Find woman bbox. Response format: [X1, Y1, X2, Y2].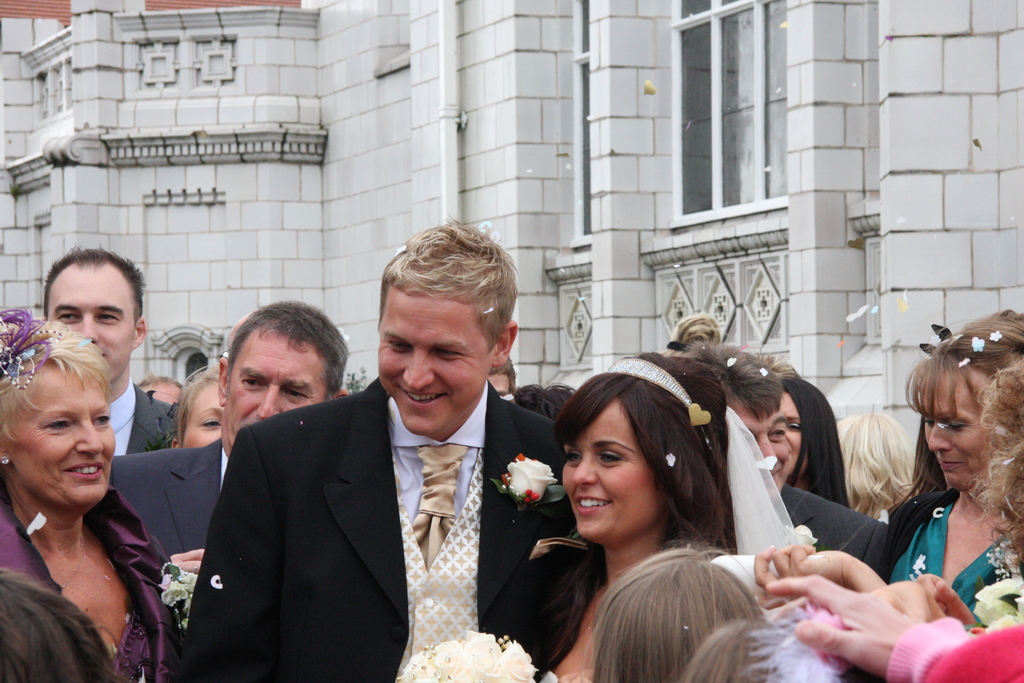
[174, 367, 225, 446].
